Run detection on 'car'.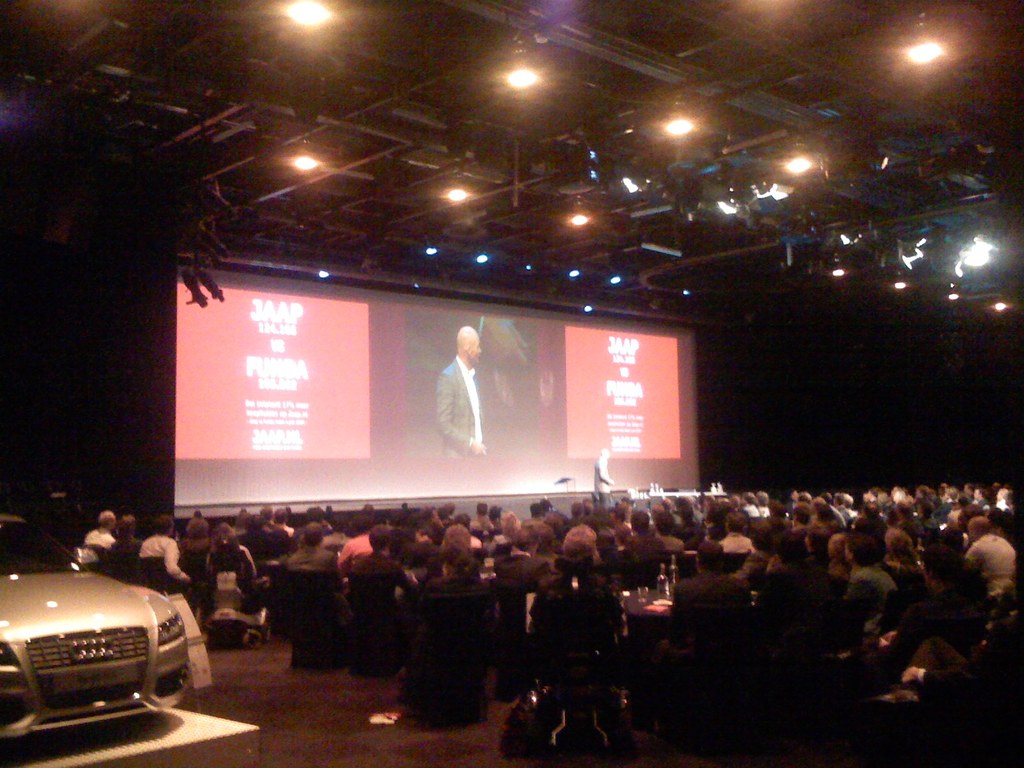
Result: bbox=(0, 502, 190, 755).
